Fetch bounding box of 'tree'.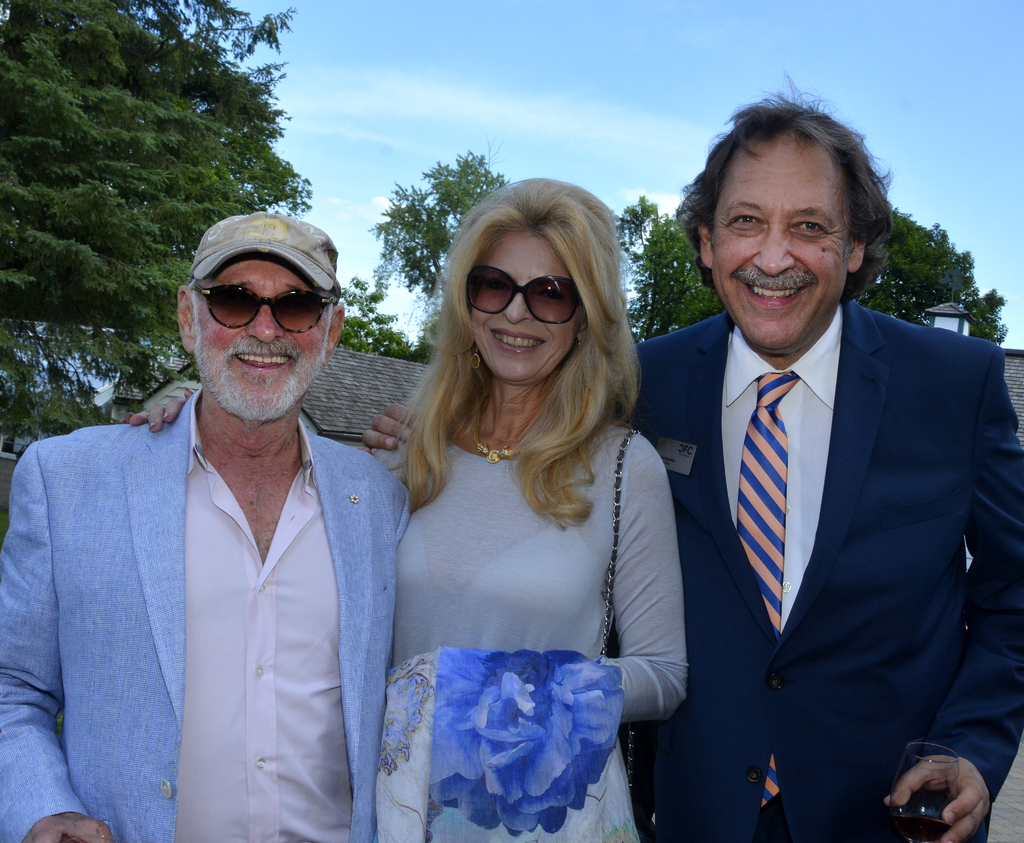
Bbox: x1=861 y1=207 x2=1015 y2=337.
